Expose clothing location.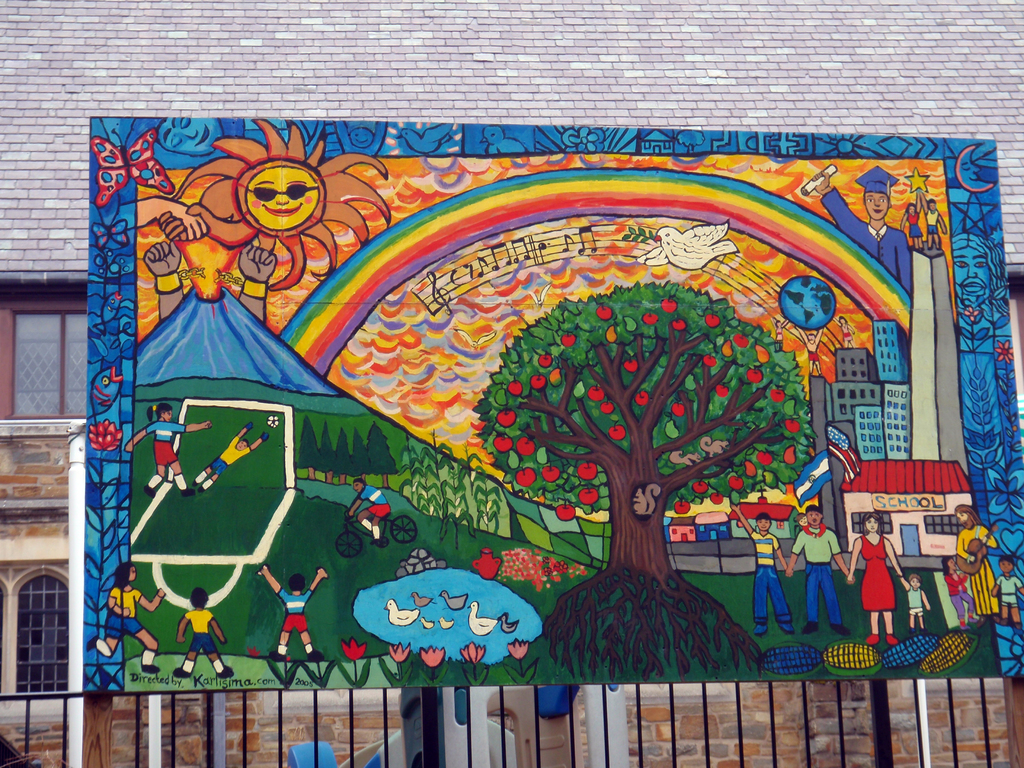
Exposed at <region>211, 431, 249, 476</region>.
